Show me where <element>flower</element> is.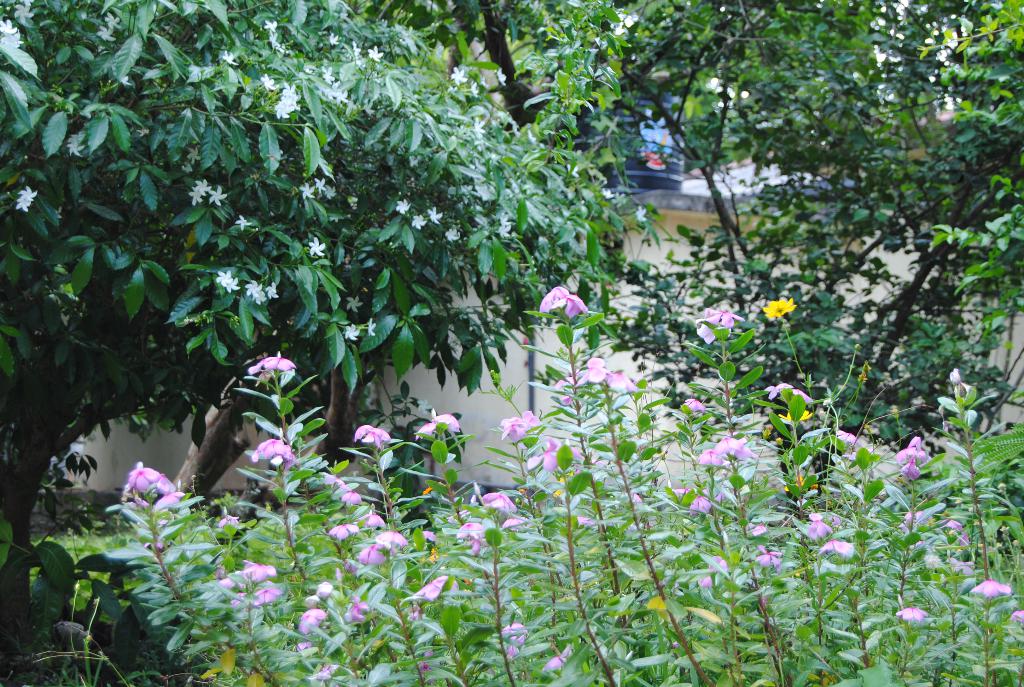
<element>flower</element> is at locate(700, 449, 723, 474).
